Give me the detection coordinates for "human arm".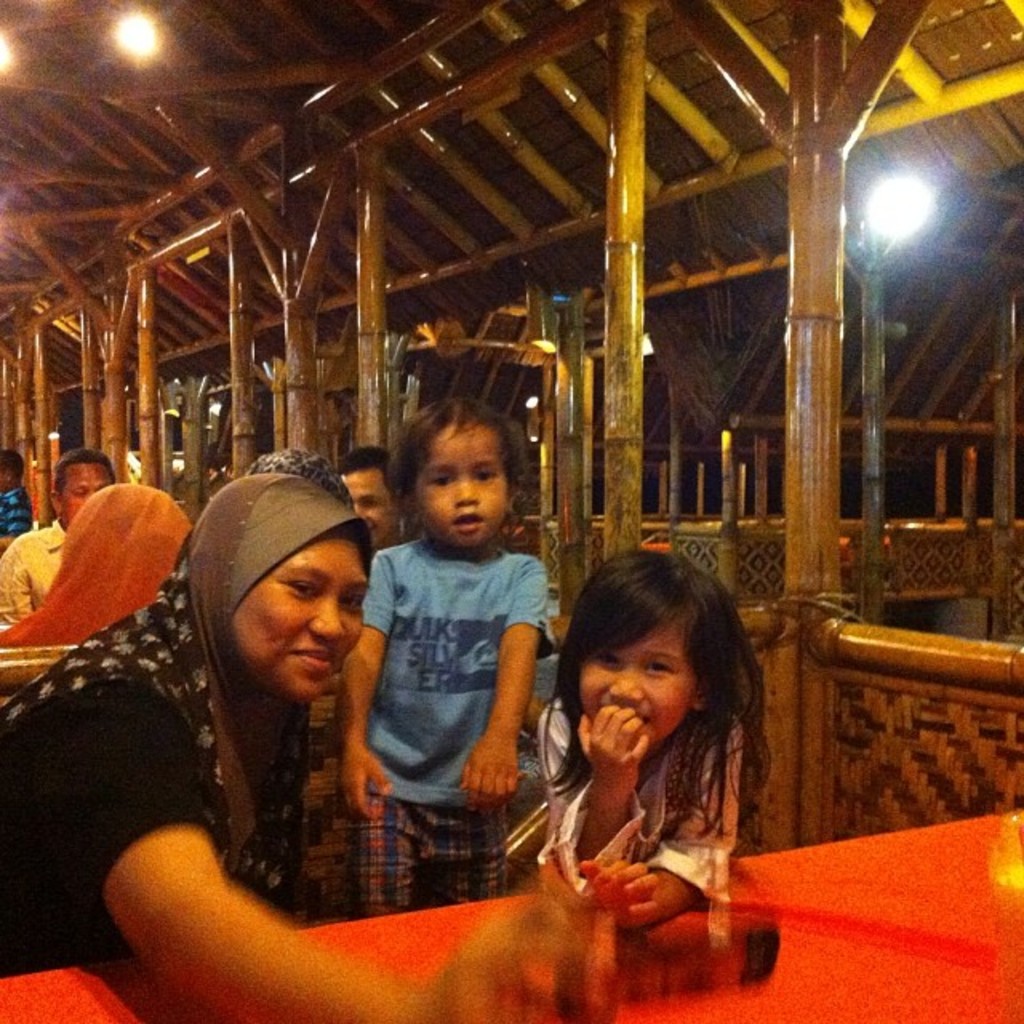
(0,530,53,629).
